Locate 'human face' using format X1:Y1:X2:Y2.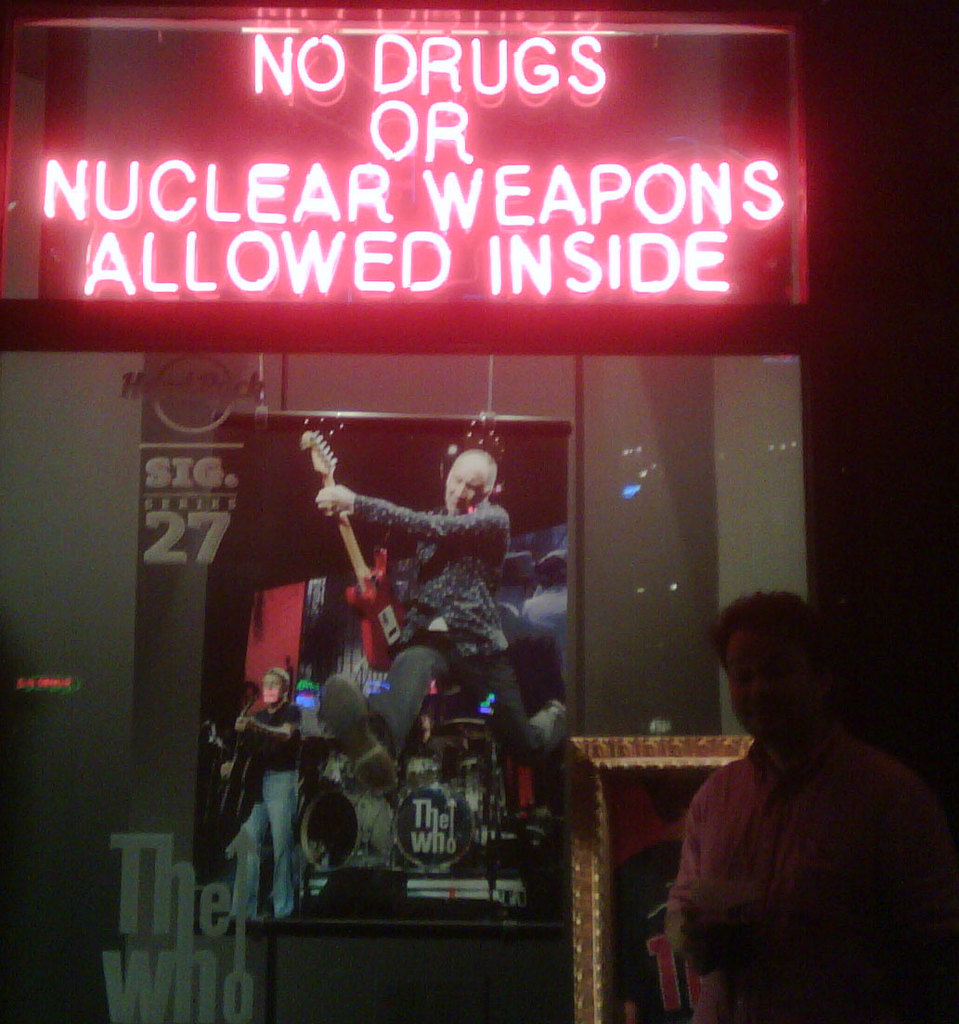
446:455:492:515.
